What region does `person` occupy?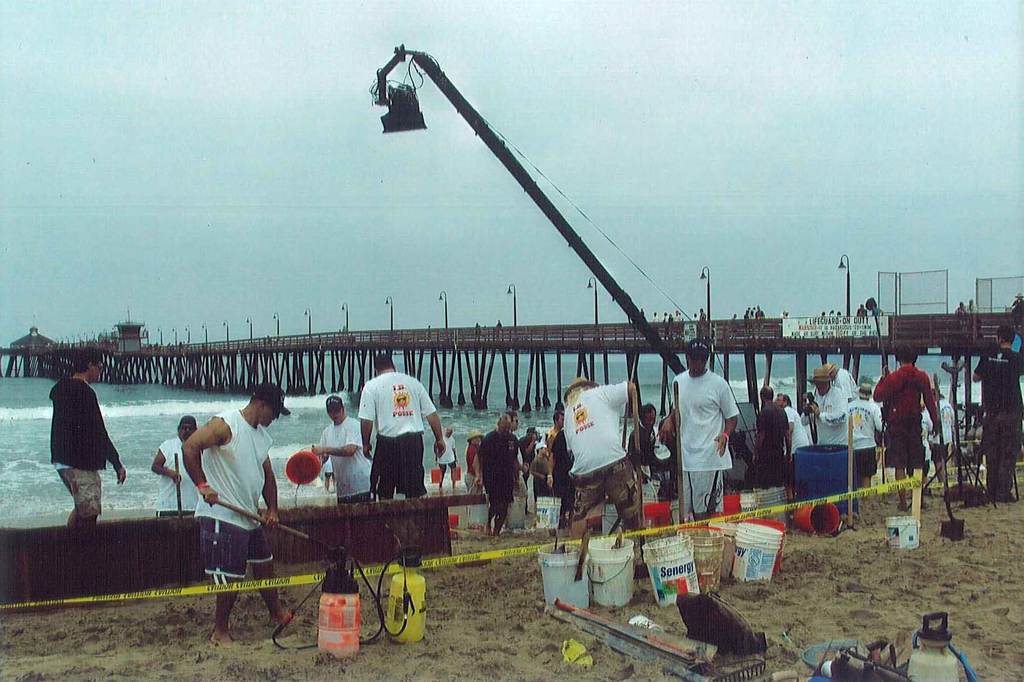
(x1=963, y1=297, x2=978, y2=313).
